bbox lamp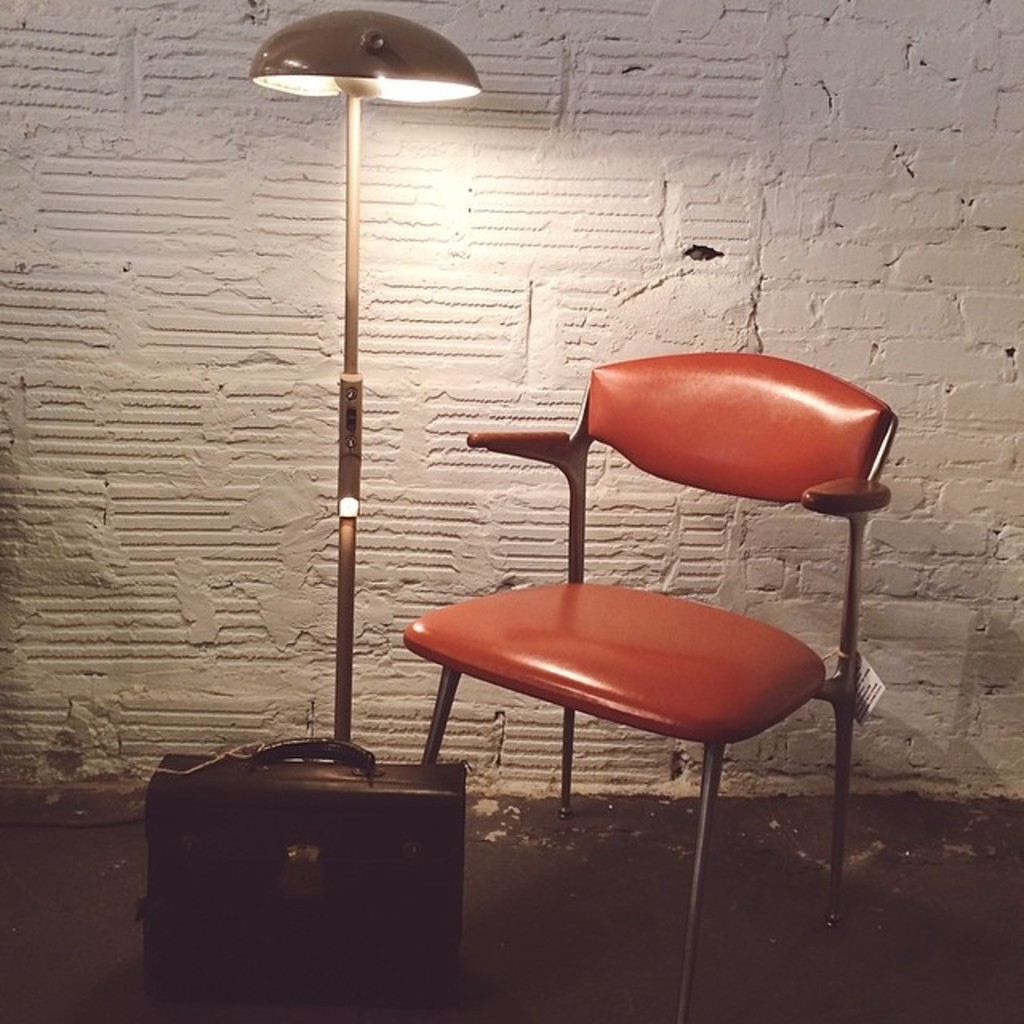
(251, 8, 485, 766)
